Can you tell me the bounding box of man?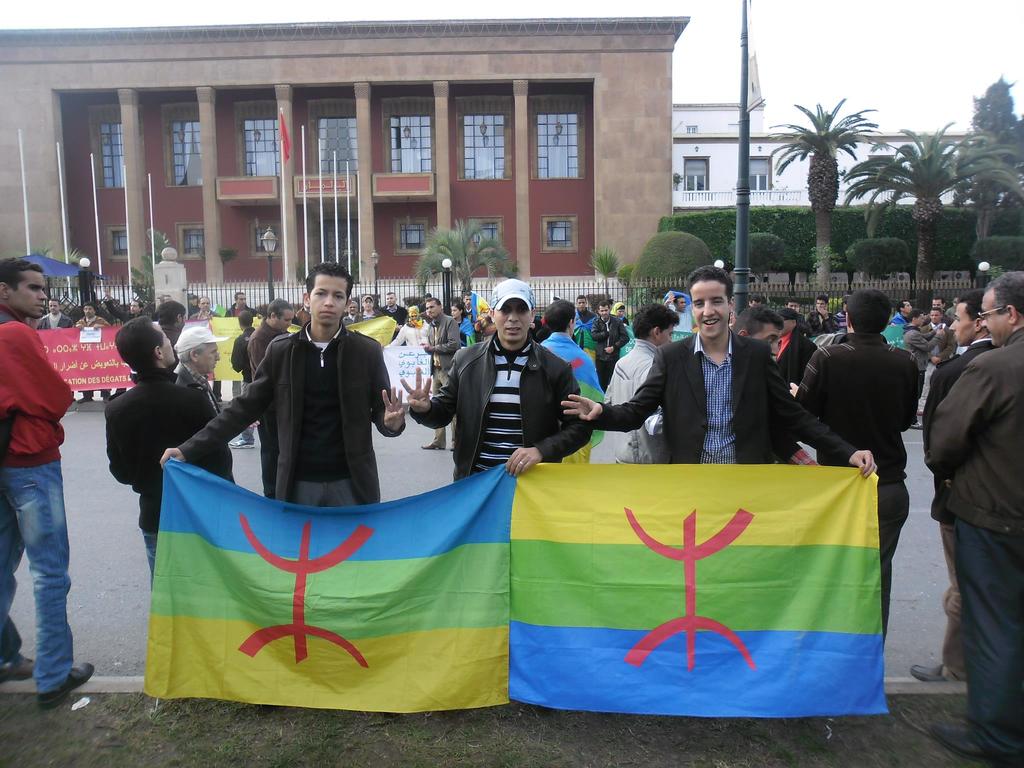
x1=598, y1=300, x2=628, y2=390.
